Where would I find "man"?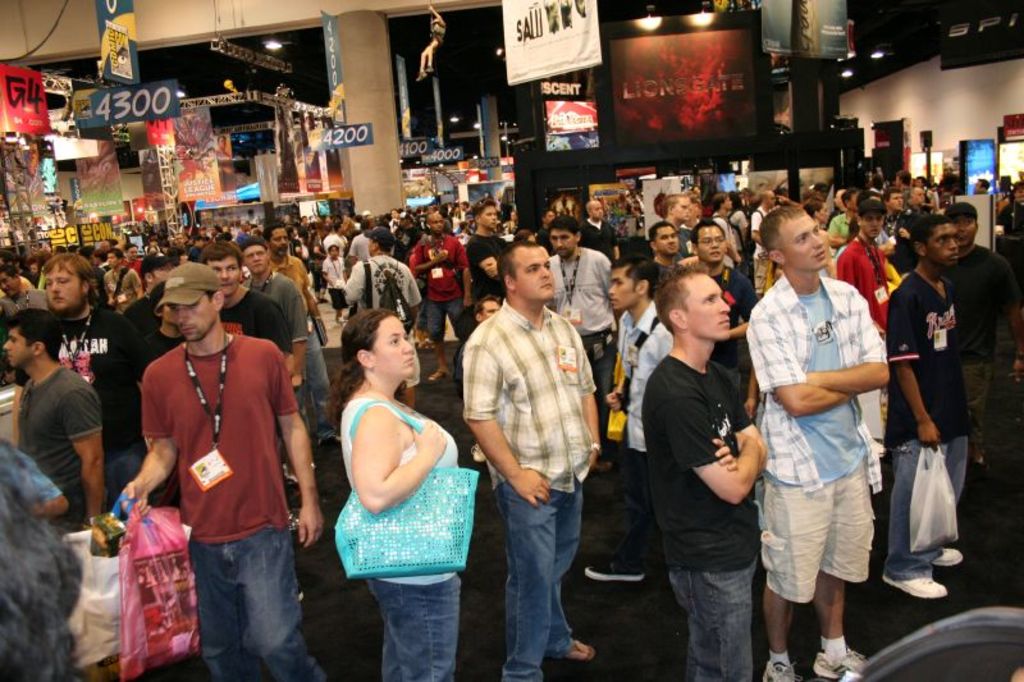
At Rect(0, 242, 152, 390).
